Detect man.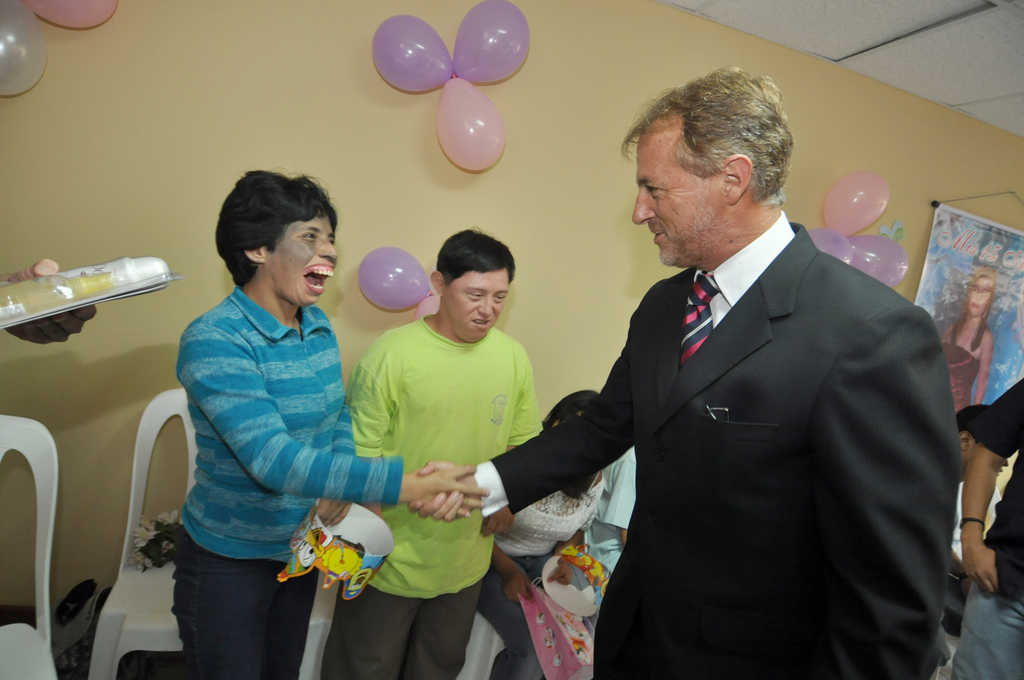
Detected at locate(943, 378, 1023, 679).
